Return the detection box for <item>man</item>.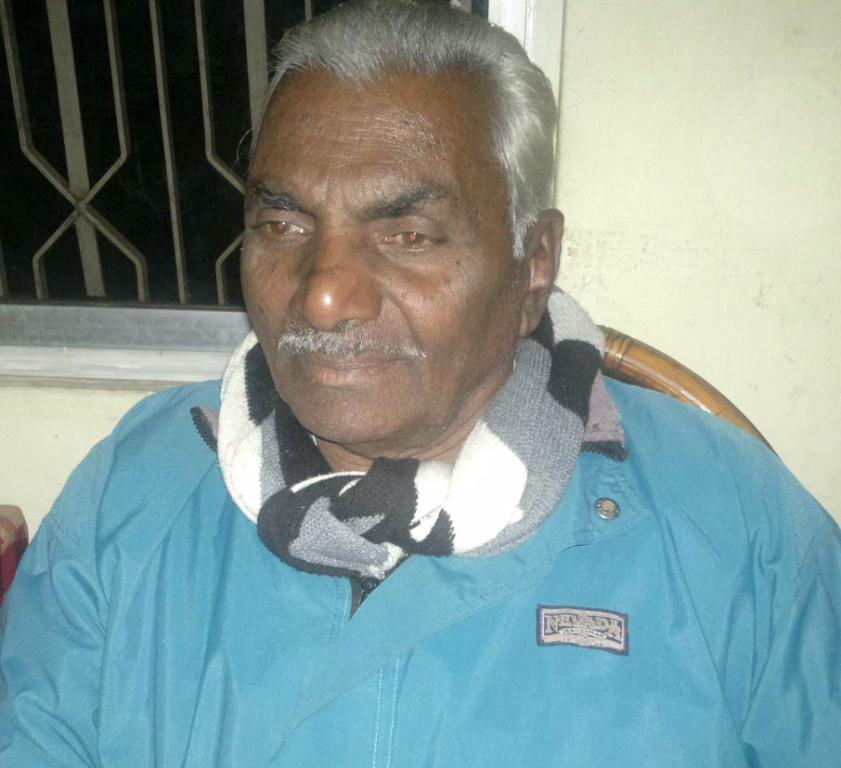
box(0, 2, 840, 767).
